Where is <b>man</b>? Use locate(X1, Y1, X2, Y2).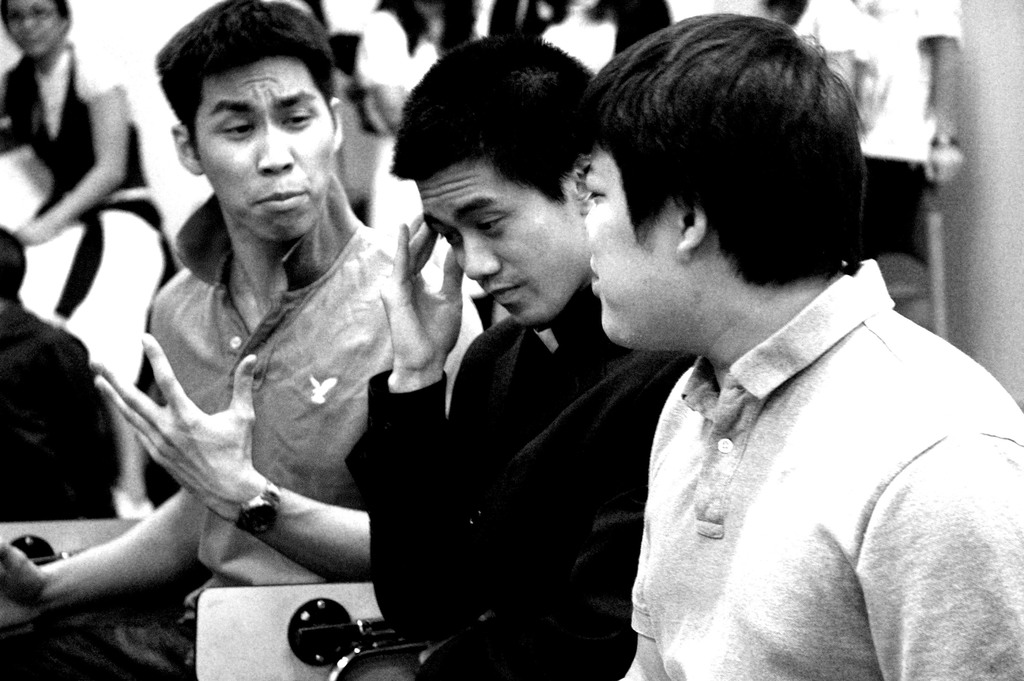
locate(348, 25, 701, 680).
